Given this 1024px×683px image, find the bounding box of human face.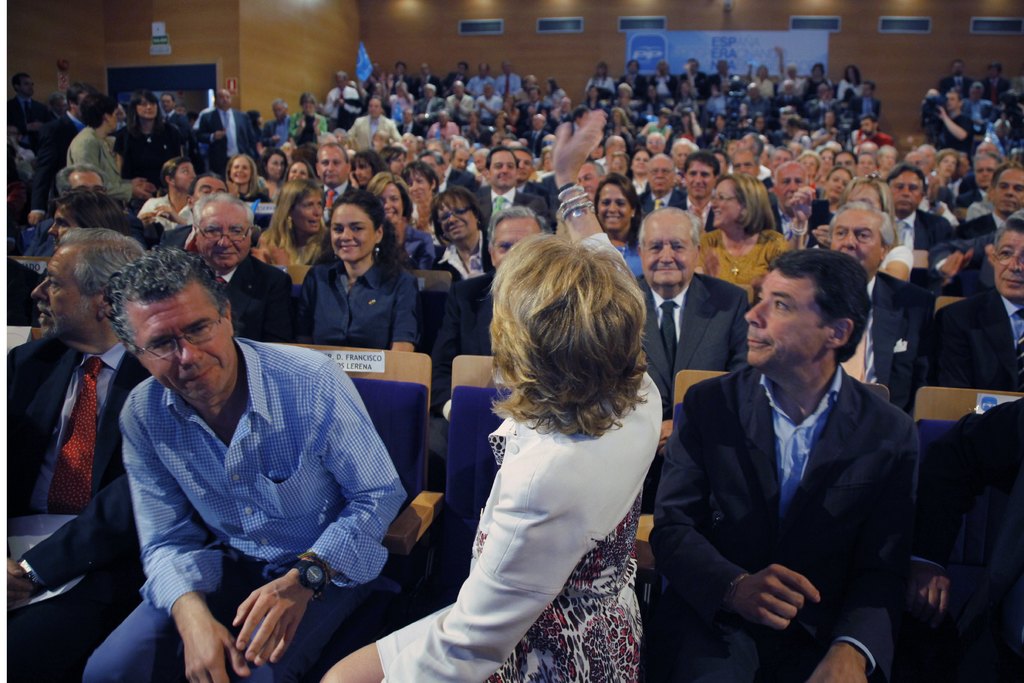
detection(177, 165, 198, 197).
